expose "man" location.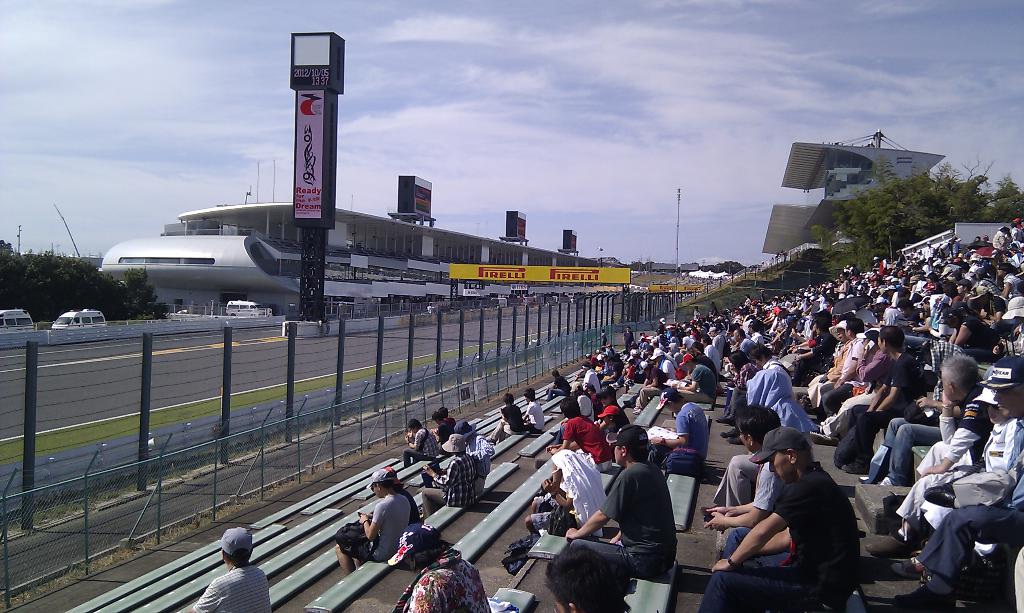
Exposed at {"x1": 458, "y1": 419, "x2": 492, "y2": 497}.
